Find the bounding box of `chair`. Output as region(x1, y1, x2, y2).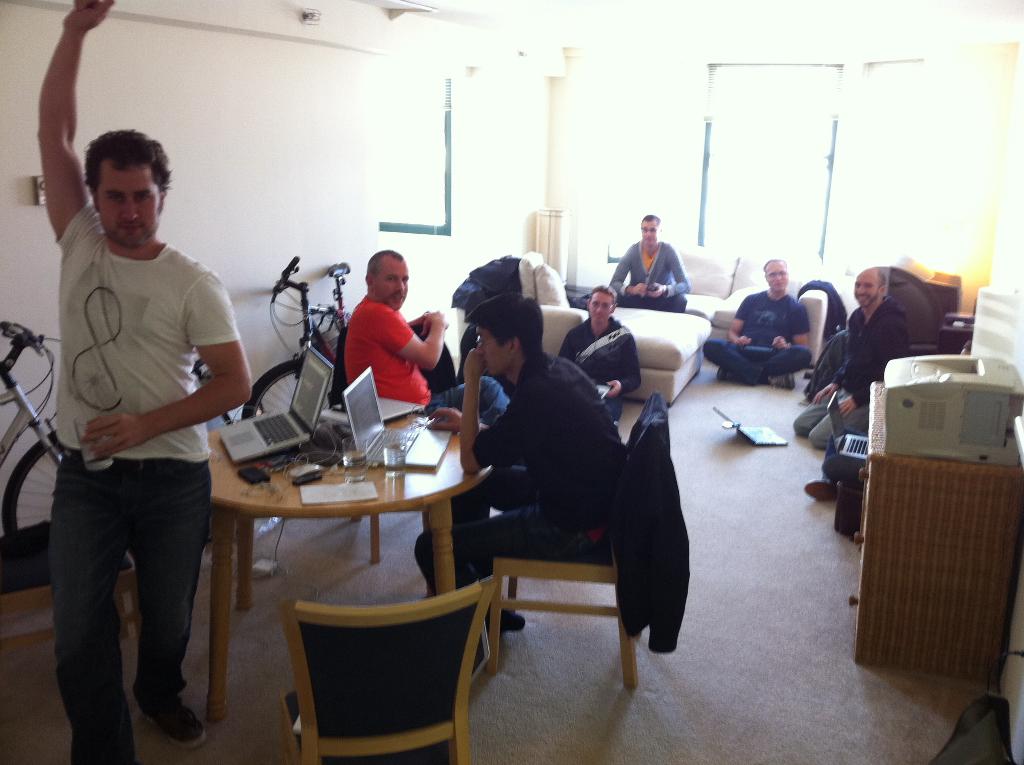
region(0, 520, 140, 663).
